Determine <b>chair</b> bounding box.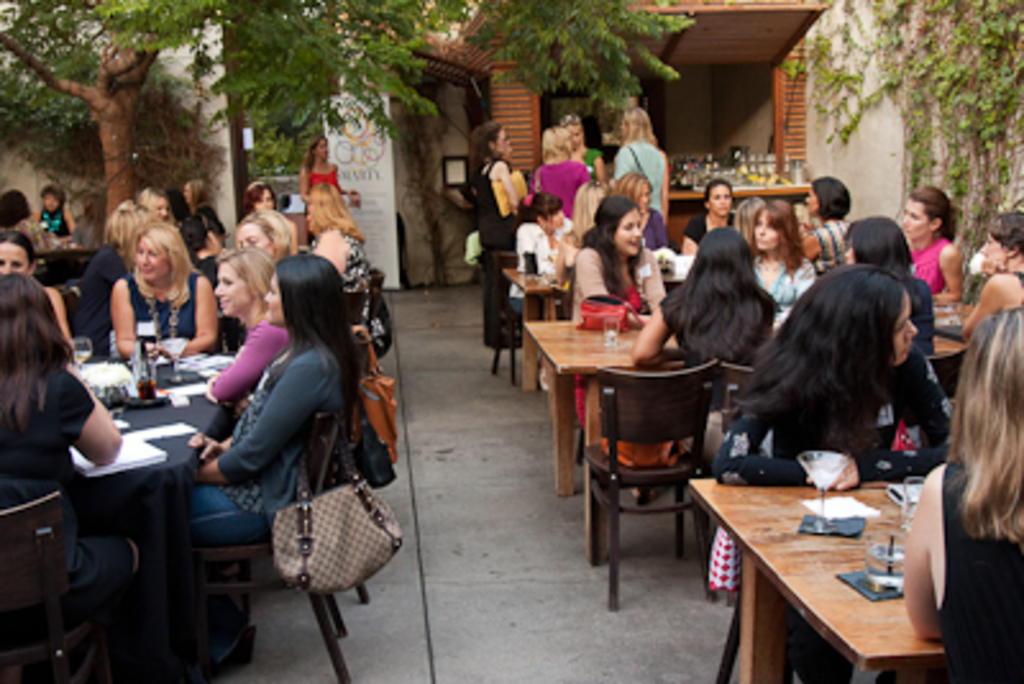
Determined: (x1=0, y1=492, x2=110, y2=681).
